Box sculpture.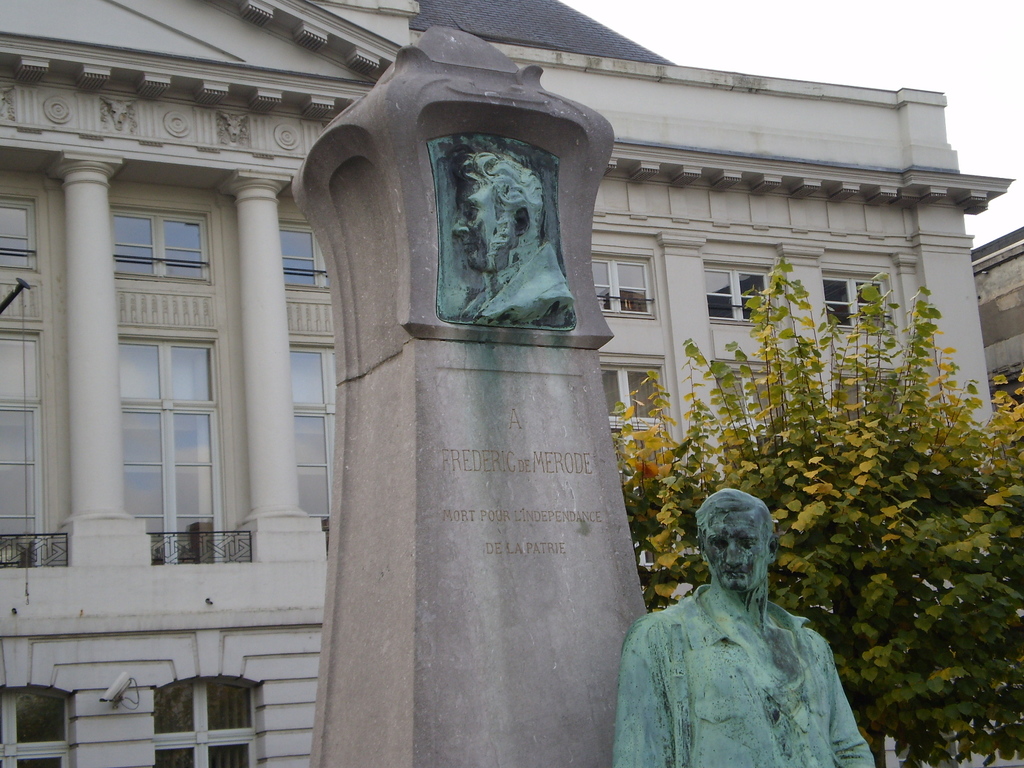
456, 142, 577, 342.
